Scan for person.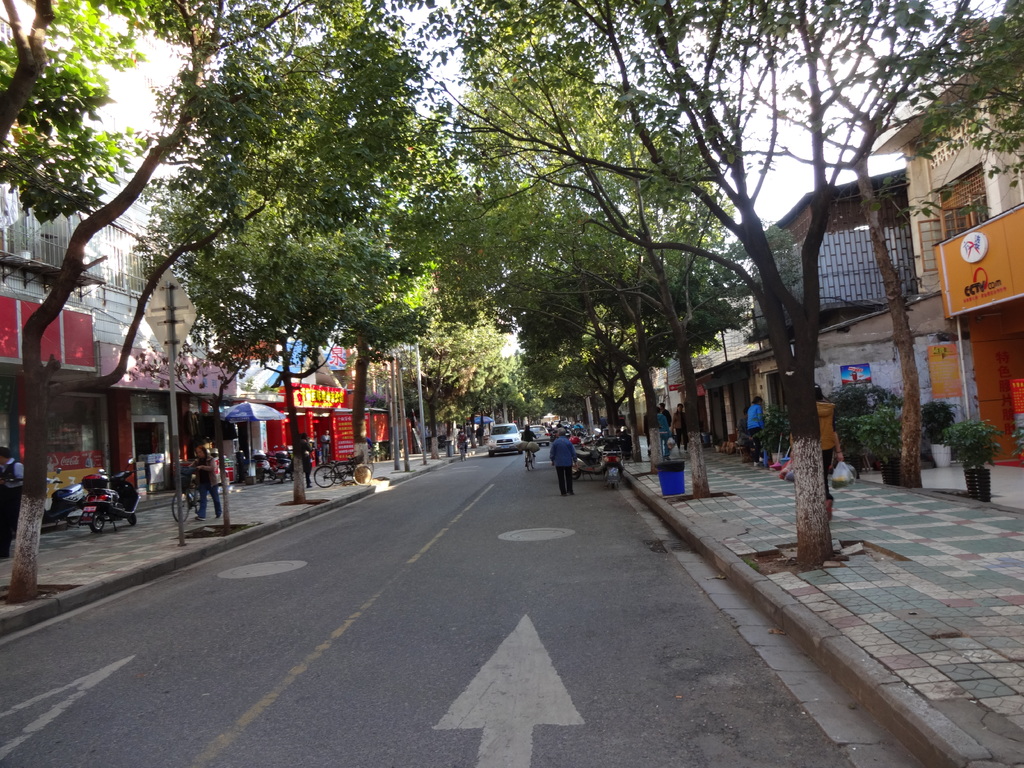
Scan result: 517 415 544 465.
